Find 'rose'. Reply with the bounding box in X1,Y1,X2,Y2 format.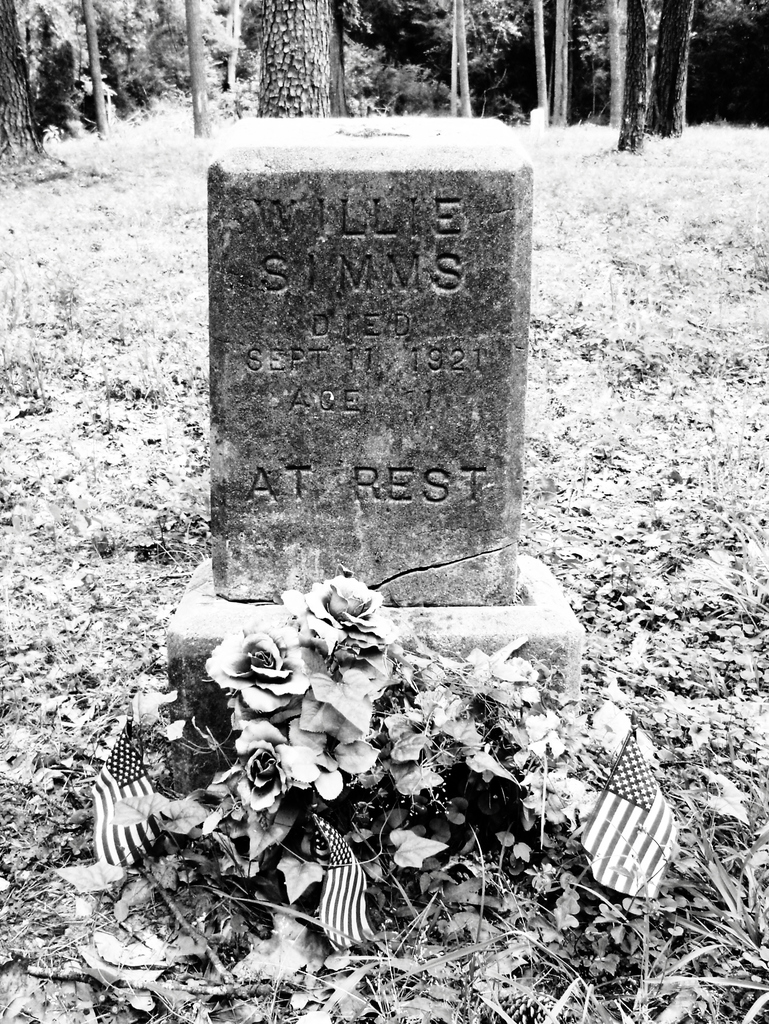
231,717,319,815.
